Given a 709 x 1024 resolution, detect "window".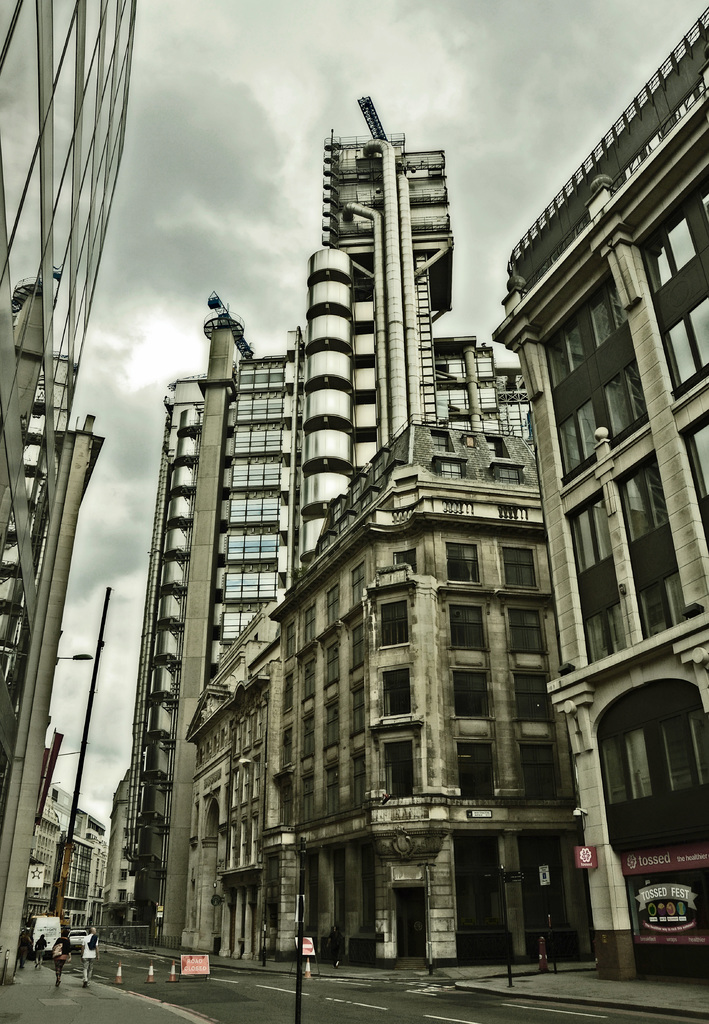
x1=338, y1=511, x2=355, y2=534.
